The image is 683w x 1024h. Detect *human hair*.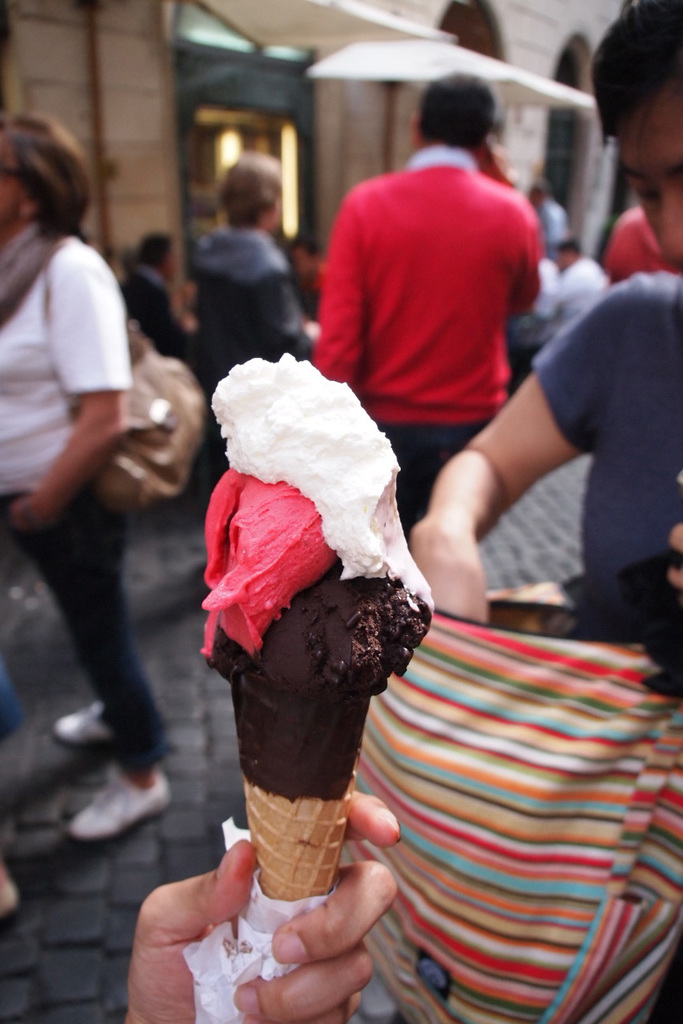
Detection: bbox(592, 0, 682, 148).
